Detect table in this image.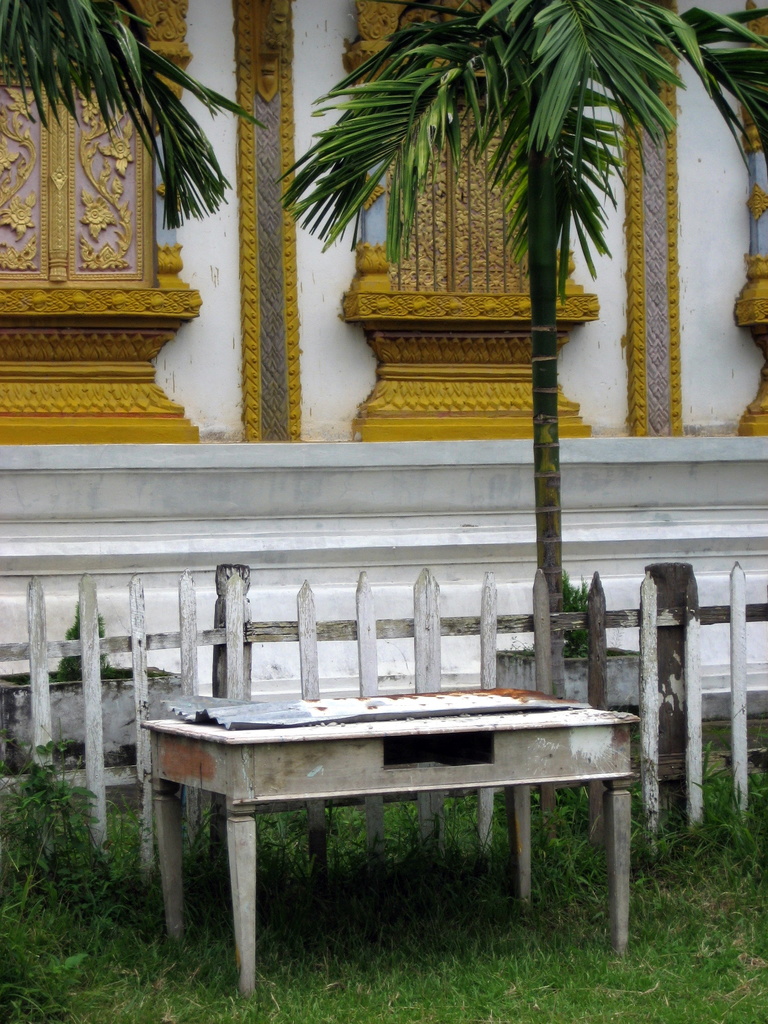
Detection: detection(127, 666, 644, 991).
